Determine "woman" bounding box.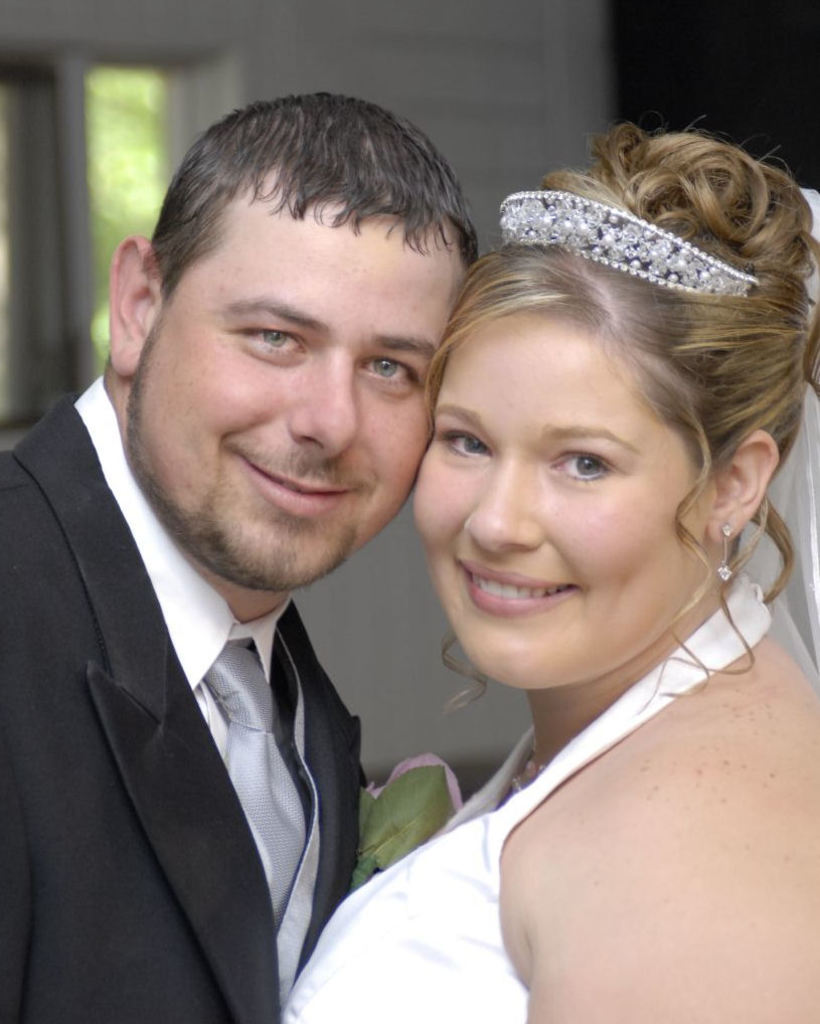
Determined: {"x1": 290, "y1": 146, "x2": 819, "y2": 1023}.
